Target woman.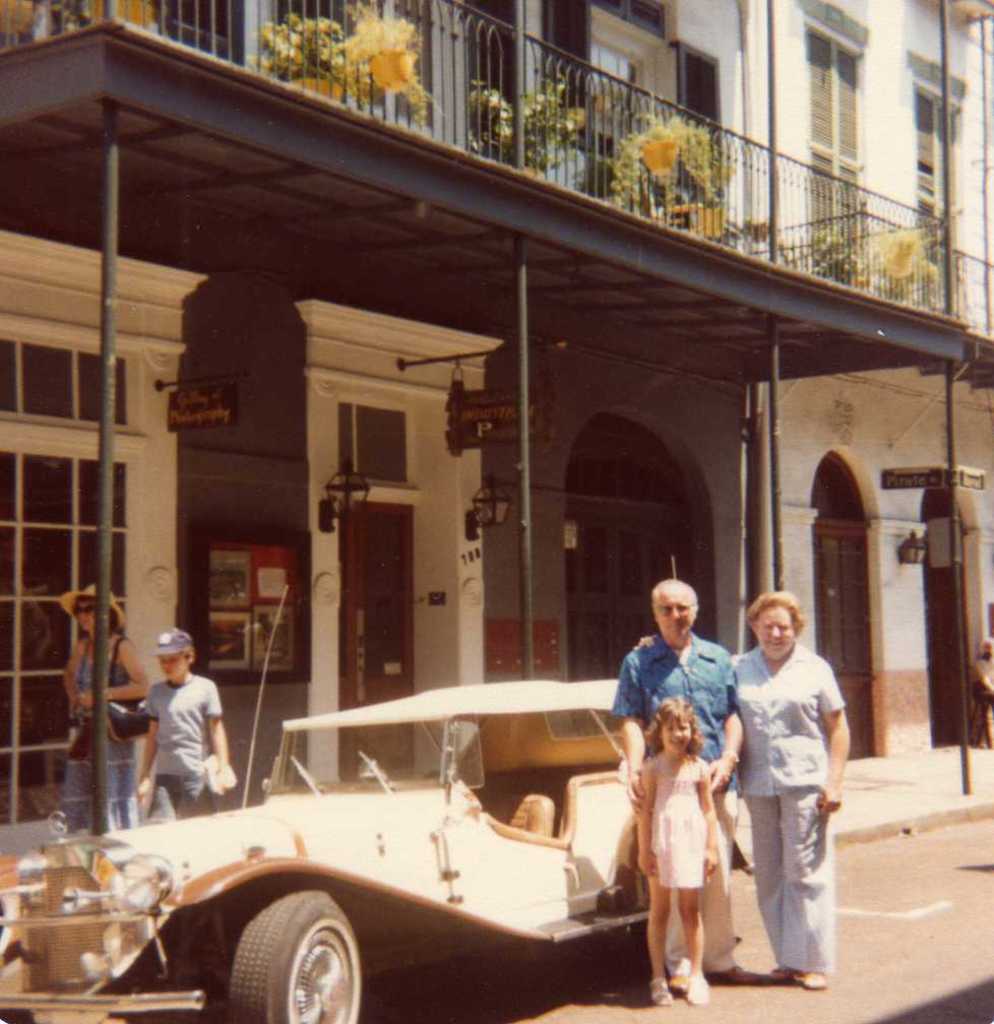
Target region: box=[45, 581, 164, 833].
